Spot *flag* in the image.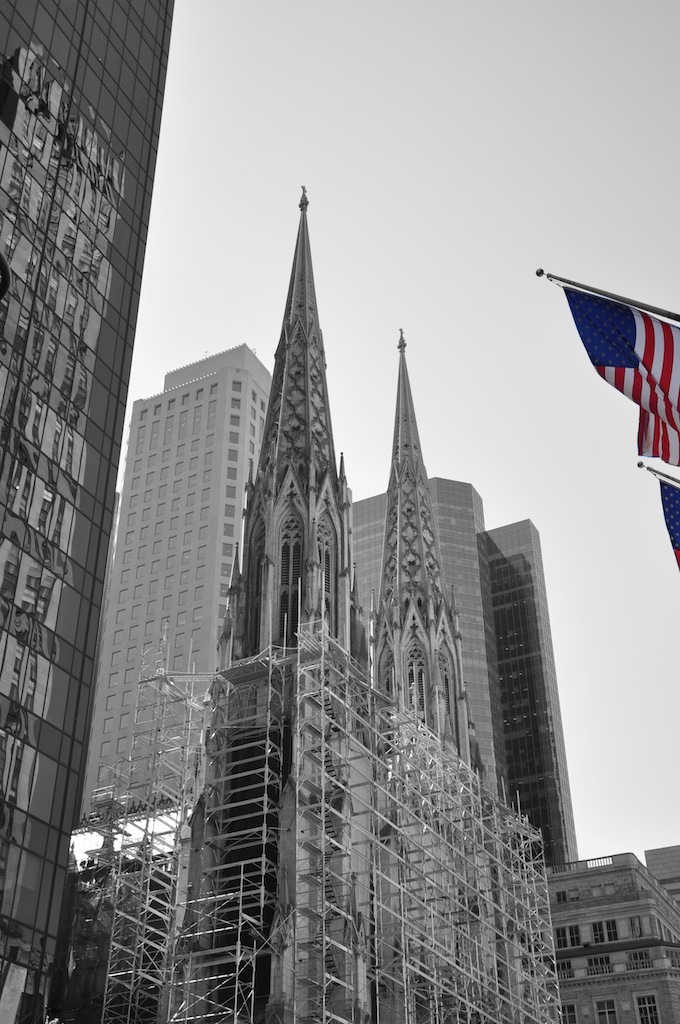
*flag* found at select_region(659, 484, 679, 574).
